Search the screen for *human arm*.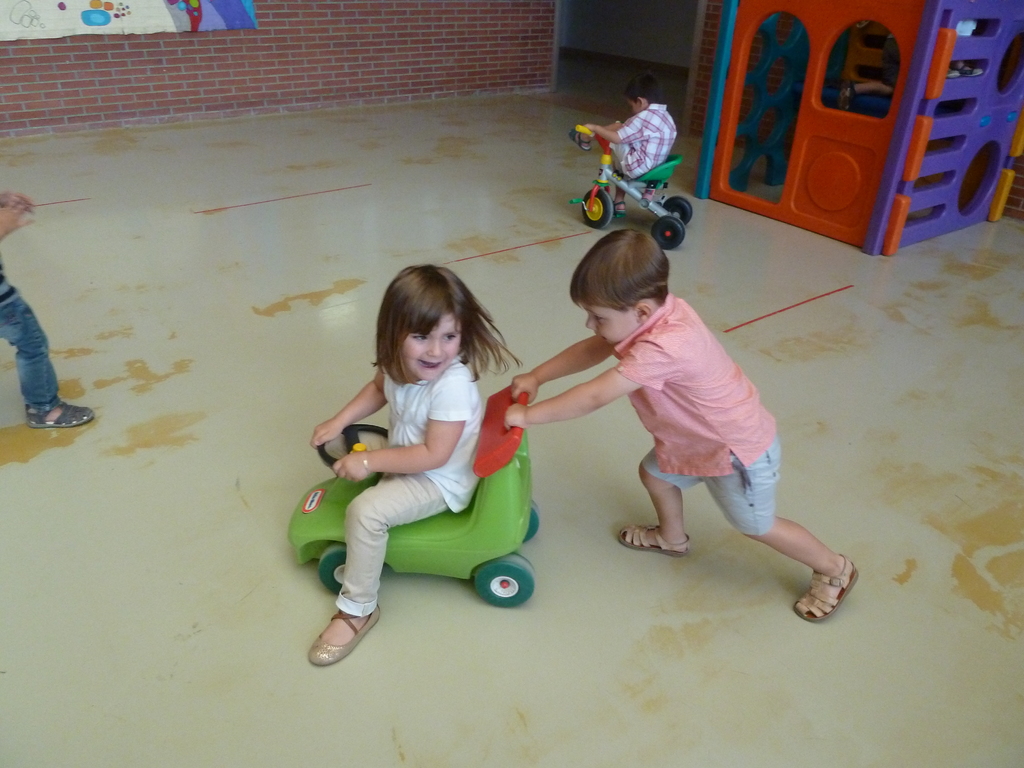
Found at (0, 207, 31, 243).
